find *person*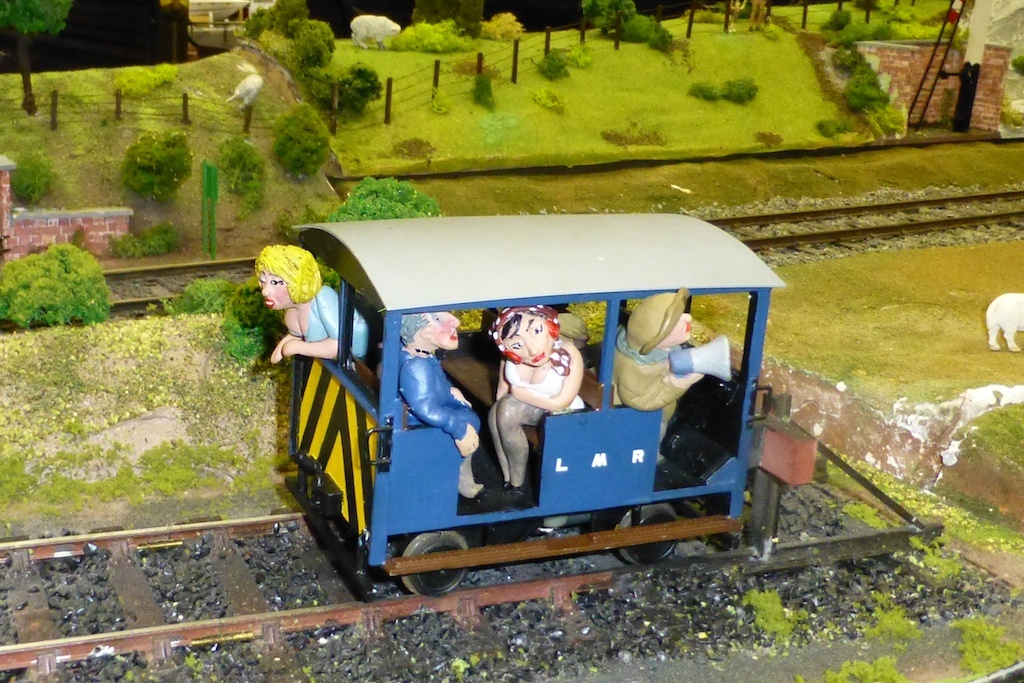
[x1=251, y1=246, x2=376, y2=363]
